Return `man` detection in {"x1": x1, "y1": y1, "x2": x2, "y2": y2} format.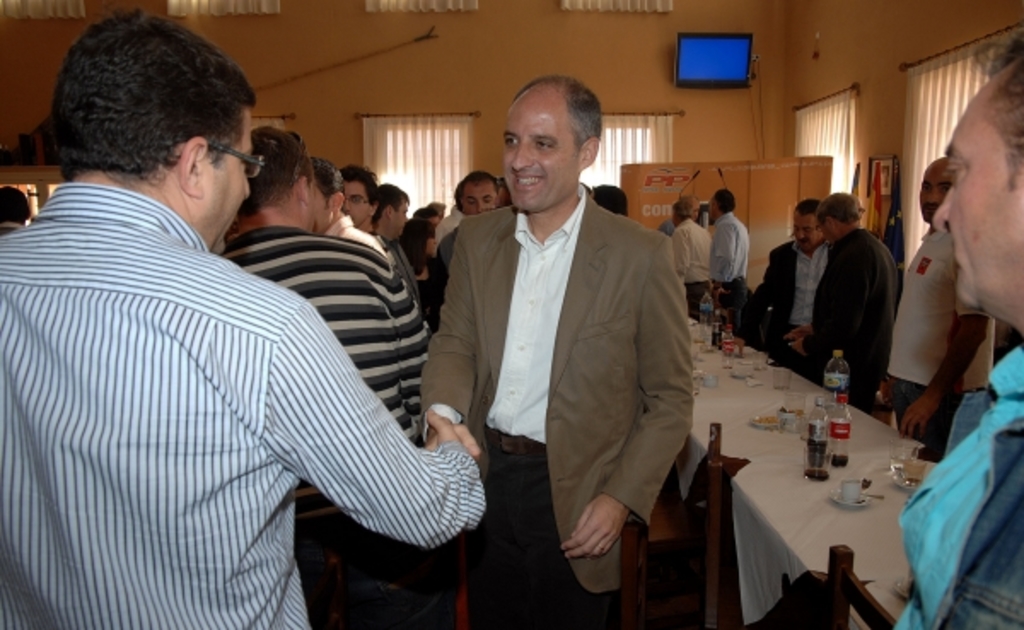
{"x1": 891, "y1": 32, "x2": 1022, "y2": 628}.
